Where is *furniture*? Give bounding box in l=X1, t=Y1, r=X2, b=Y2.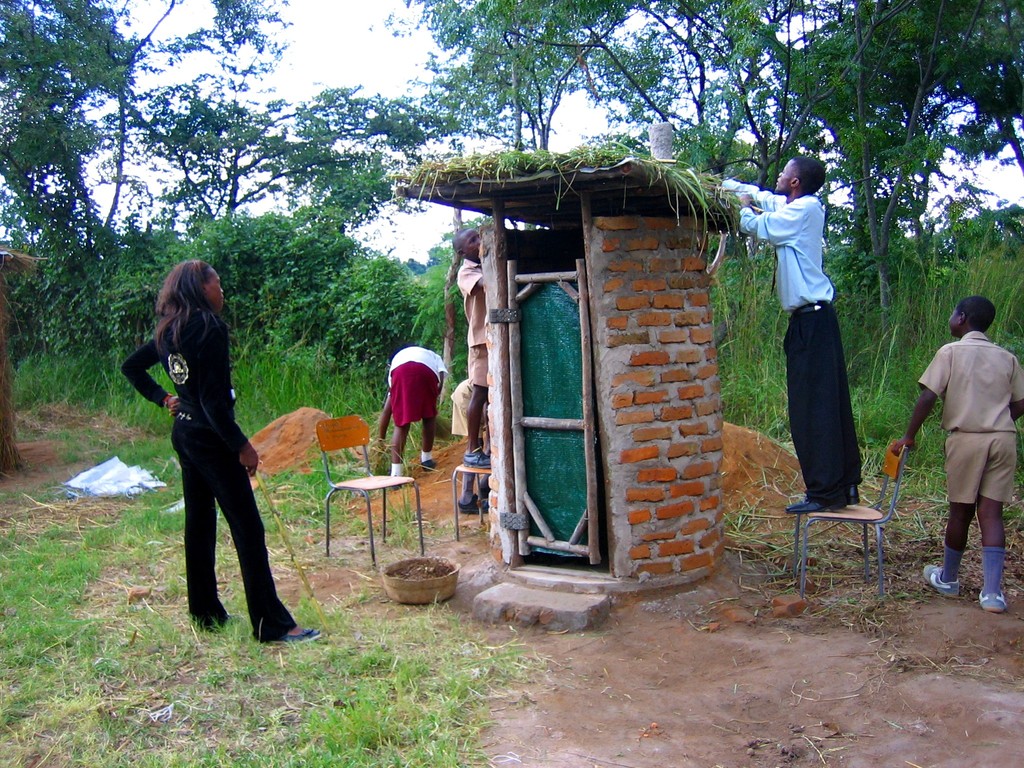
l=452, t=447, r=493, b=541.
